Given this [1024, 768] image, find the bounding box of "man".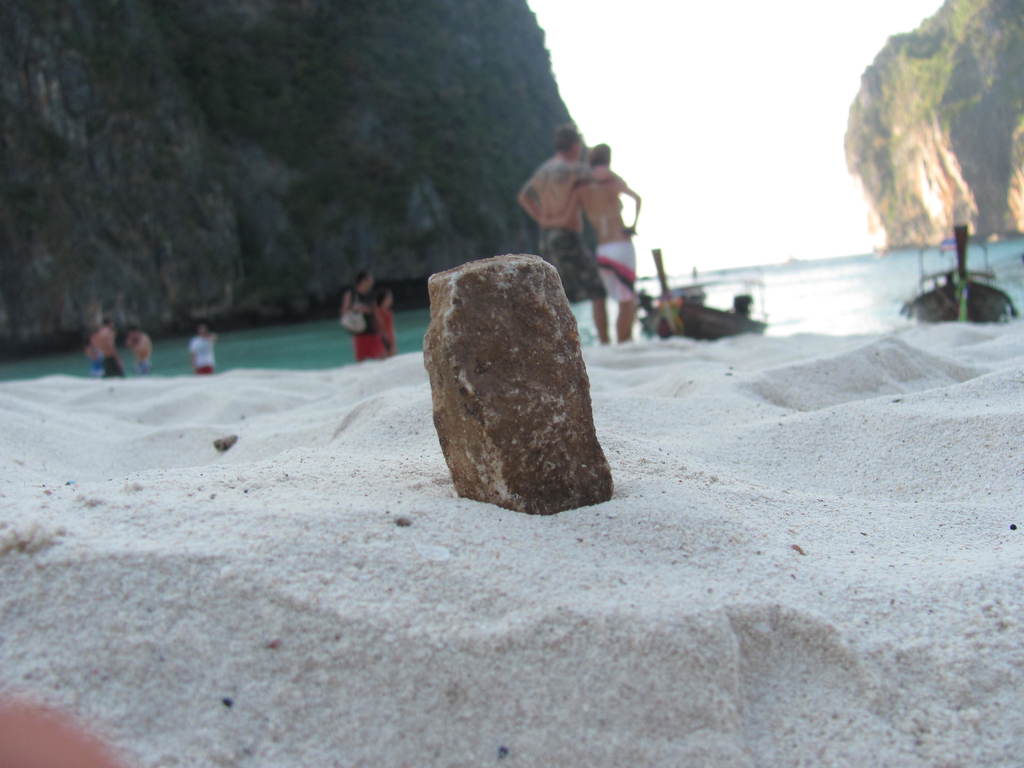
BBox(341, 270, 389, 364).
